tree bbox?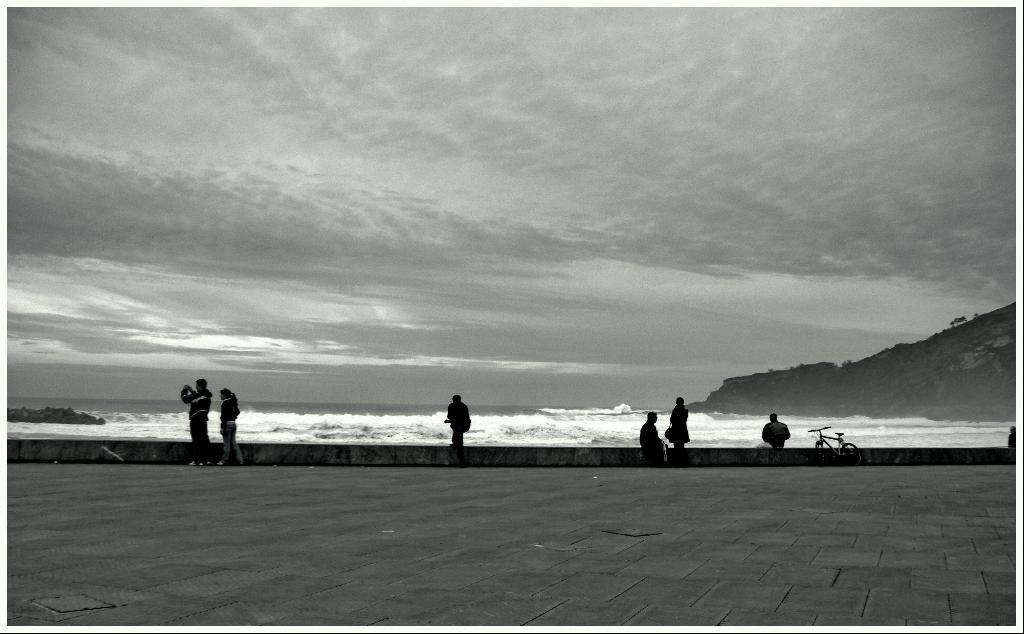
bbox=(949, 317, 968, 327)
